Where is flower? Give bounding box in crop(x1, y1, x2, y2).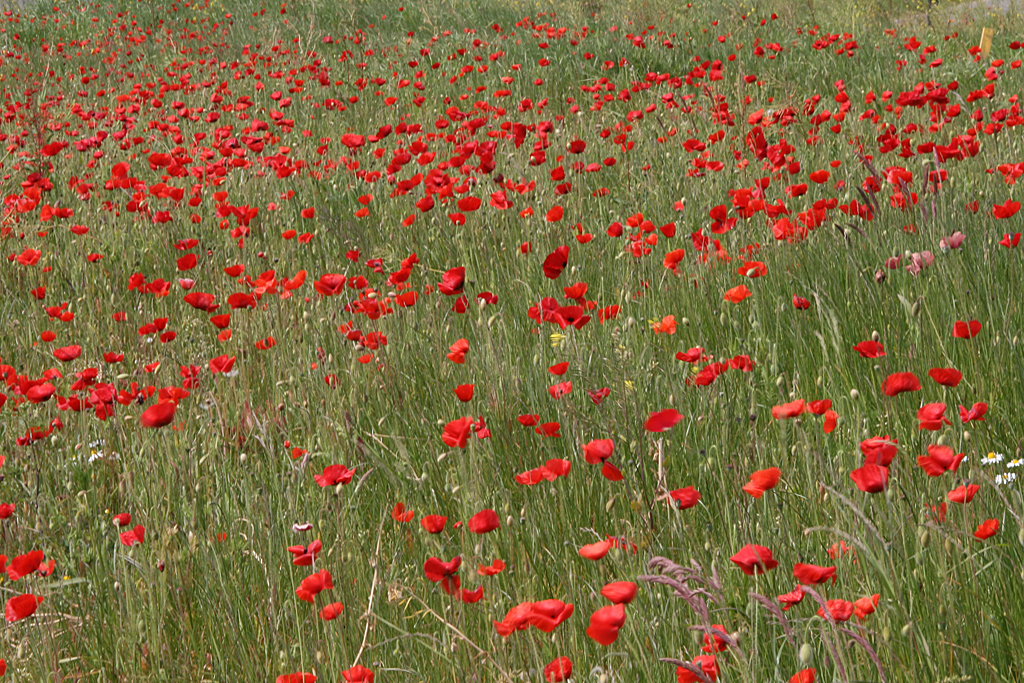
crop(678, 655, 717, 682).
